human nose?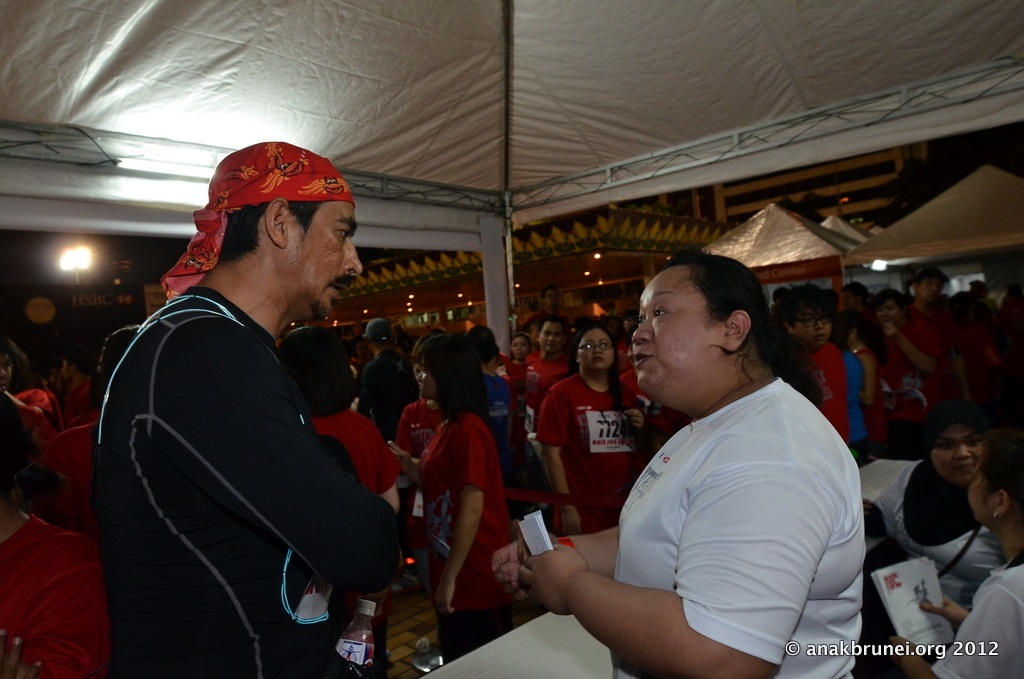
[417, 370, 426, 386]
